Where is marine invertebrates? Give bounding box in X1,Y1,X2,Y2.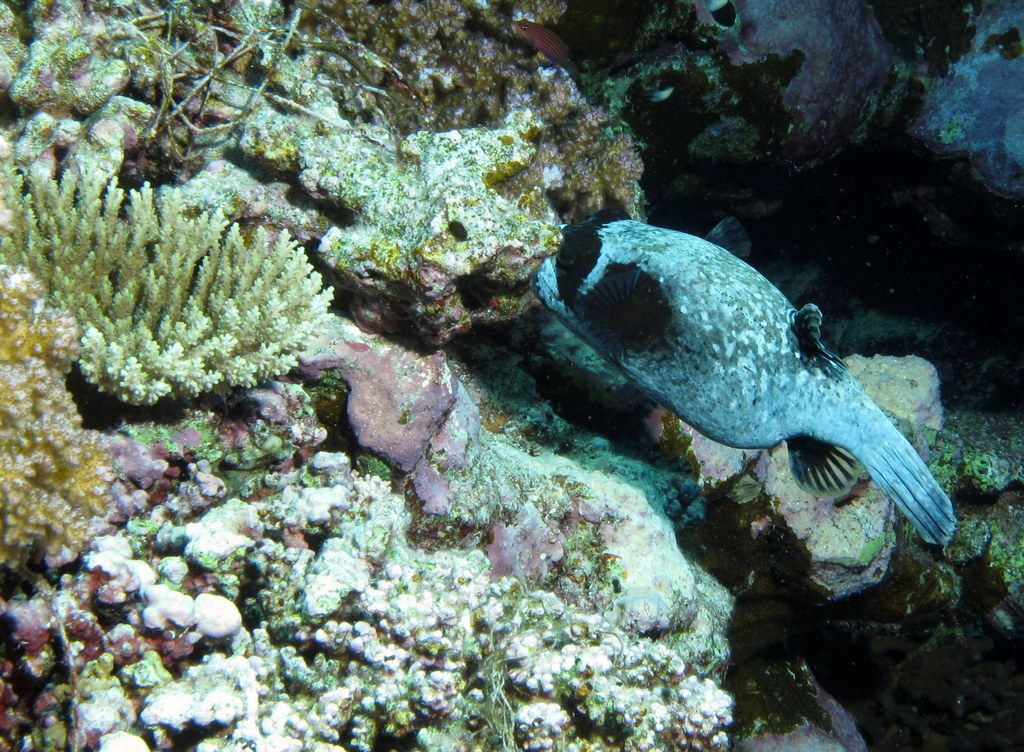
428,54,696,293.
